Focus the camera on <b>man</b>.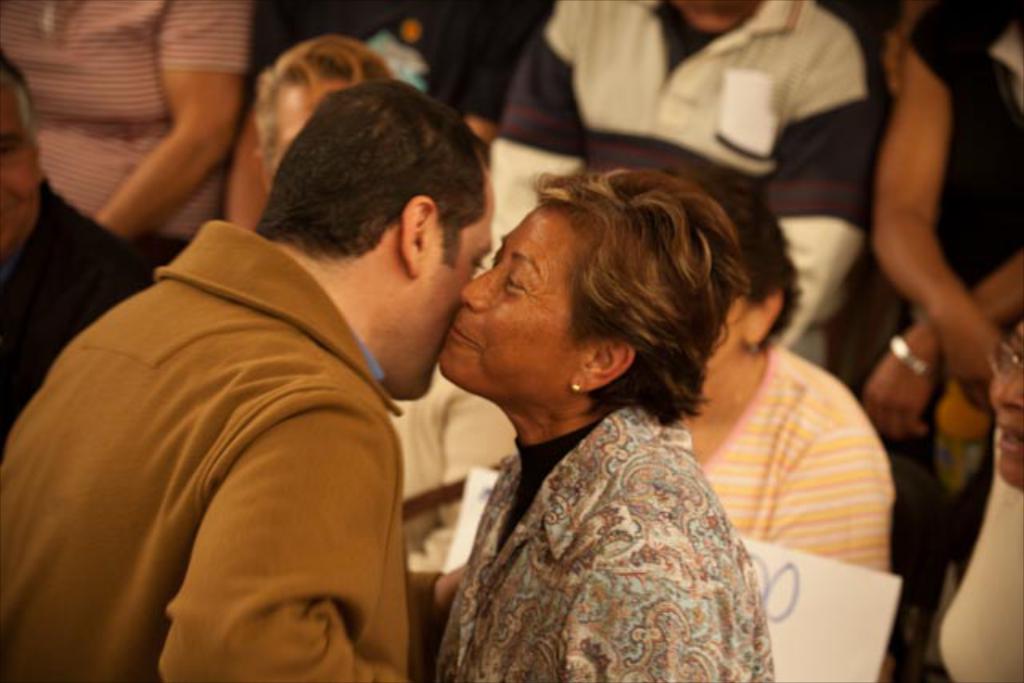
Focus region: pyautogui.locateOnScreen(488, 0, 867, 368).
